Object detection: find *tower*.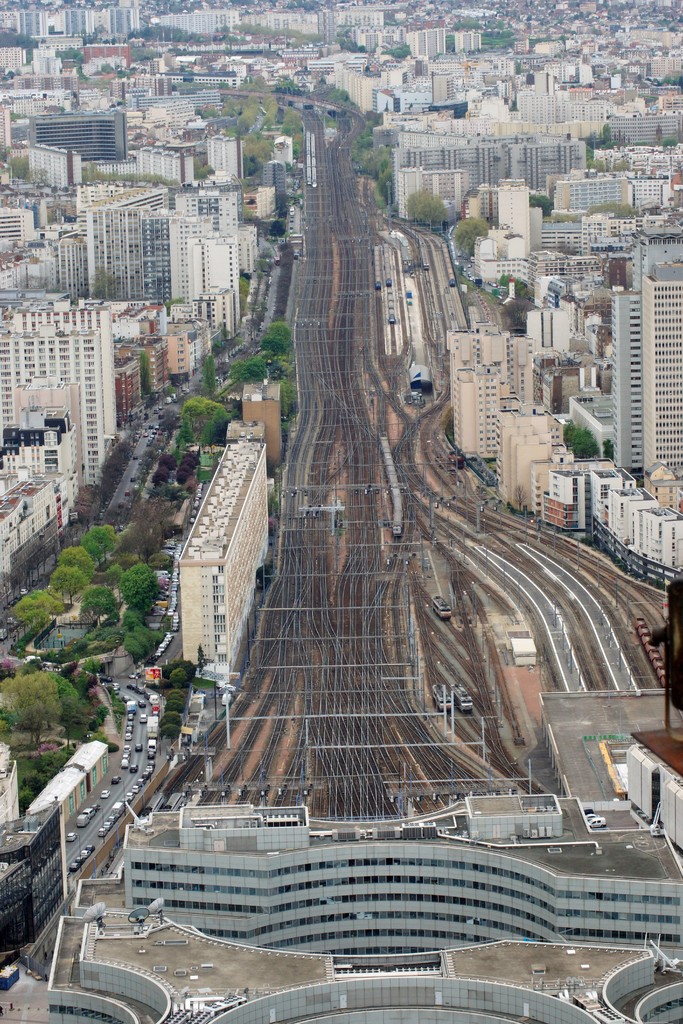
(641,270,682,474).
